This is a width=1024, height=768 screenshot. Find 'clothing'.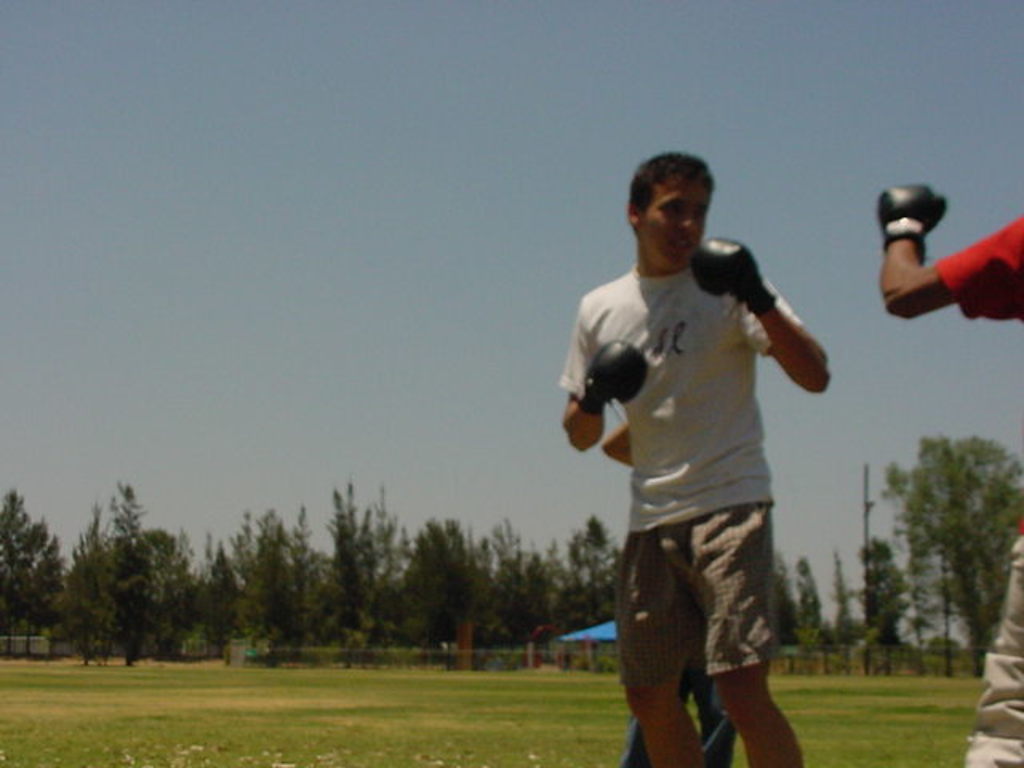
Bounding box: Rect(933, 218, 1022, 766).
